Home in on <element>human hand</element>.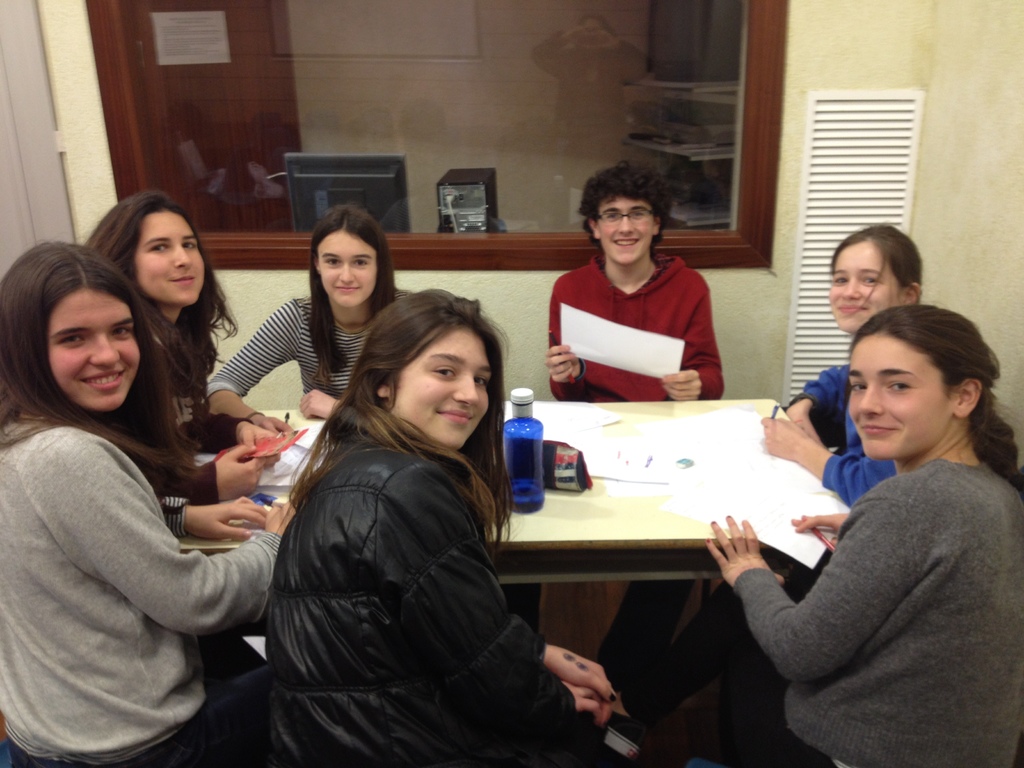
Homed in at crop(179, 485, 288, 545).
